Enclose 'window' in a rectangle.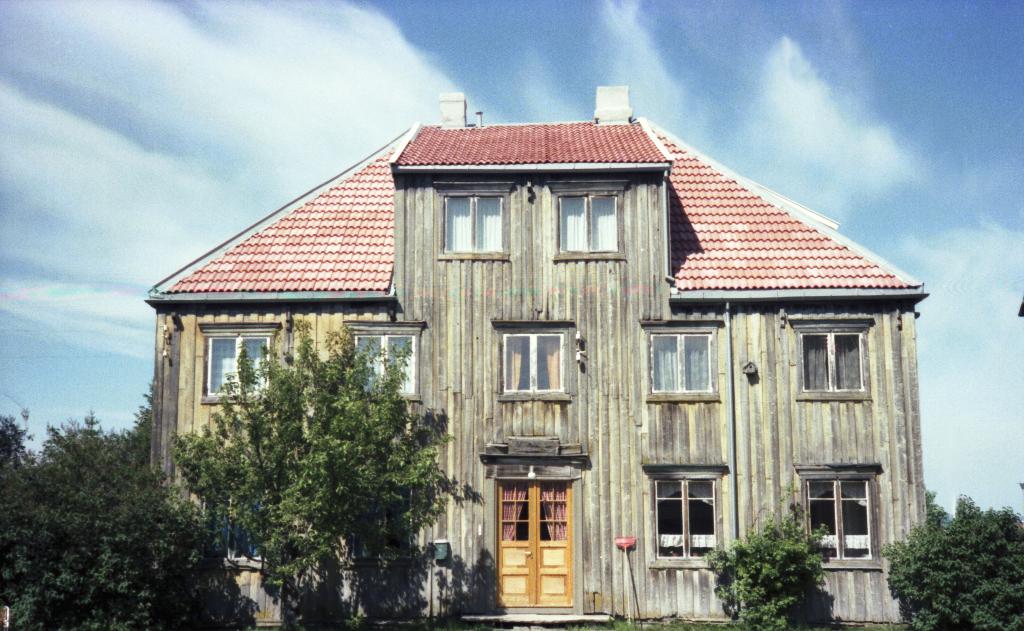
(x1=493, y1=322, x2=572, y2=402).
